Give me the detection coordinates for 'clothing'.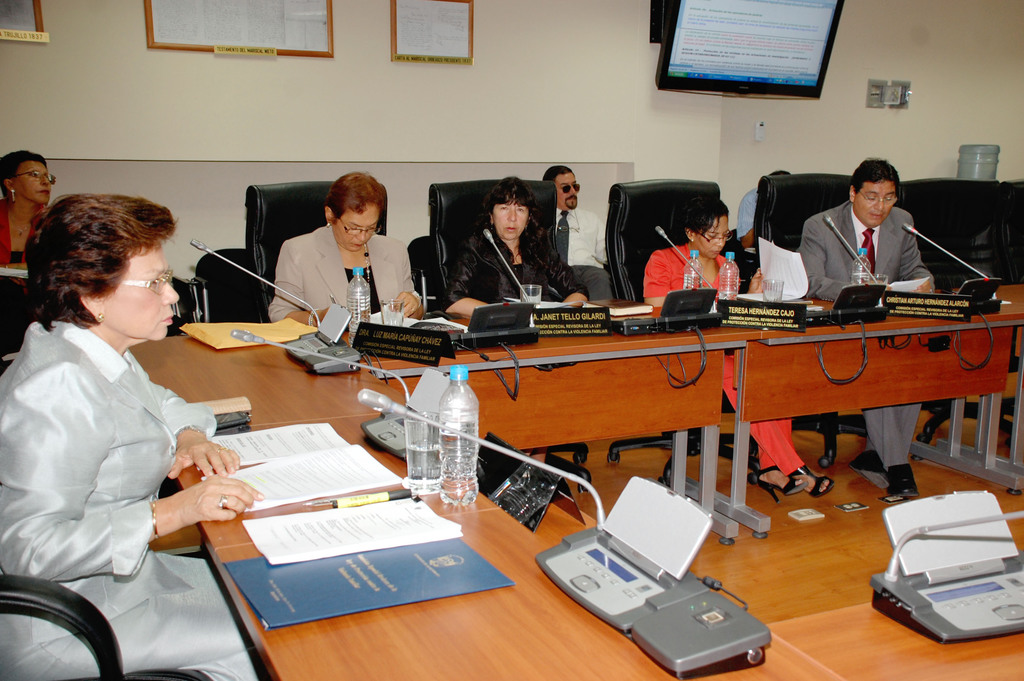
636 233 808 493.
